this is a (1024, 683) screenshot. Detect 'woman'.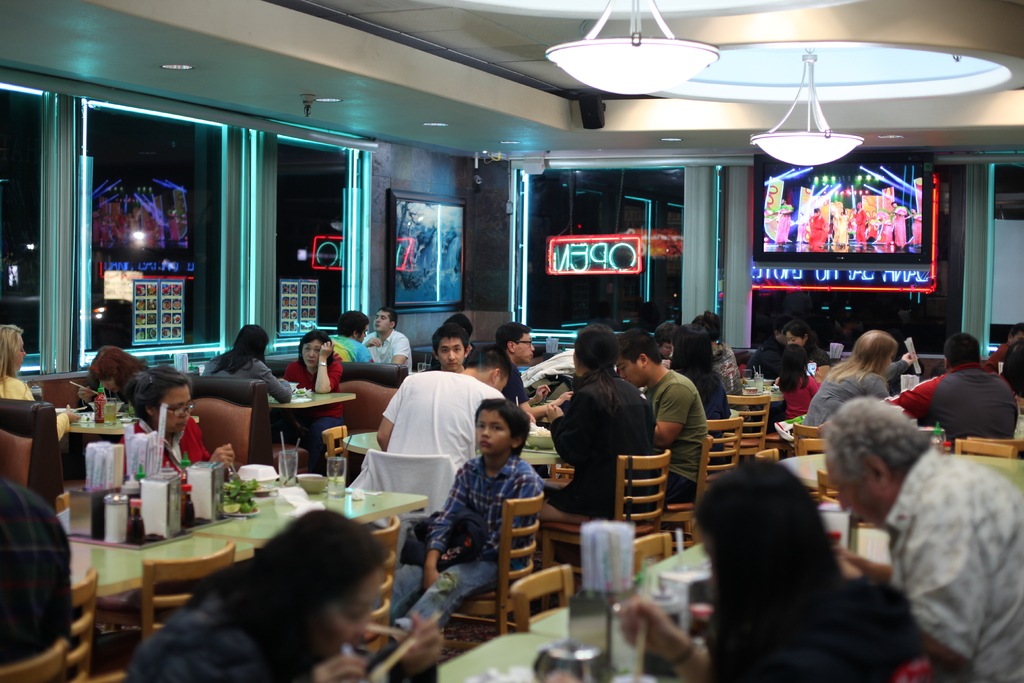
x1=280 y1=330 x2=345 y2=476.
